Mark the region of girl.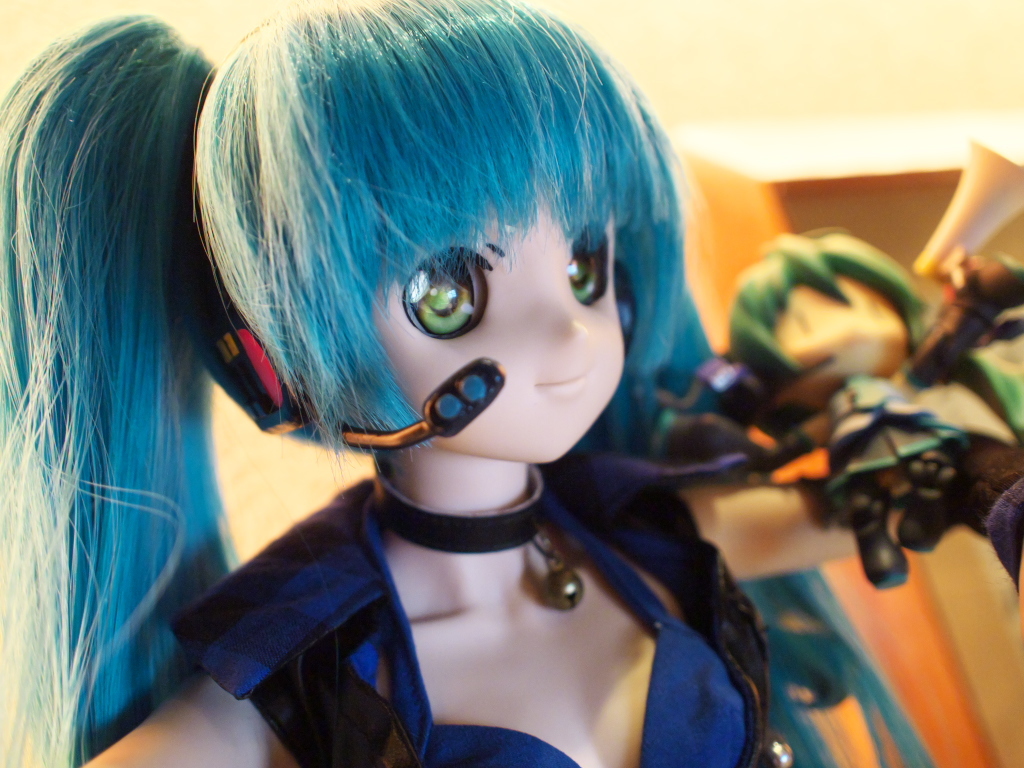
Region: <region>721, 224, 1023, 587</region>.
